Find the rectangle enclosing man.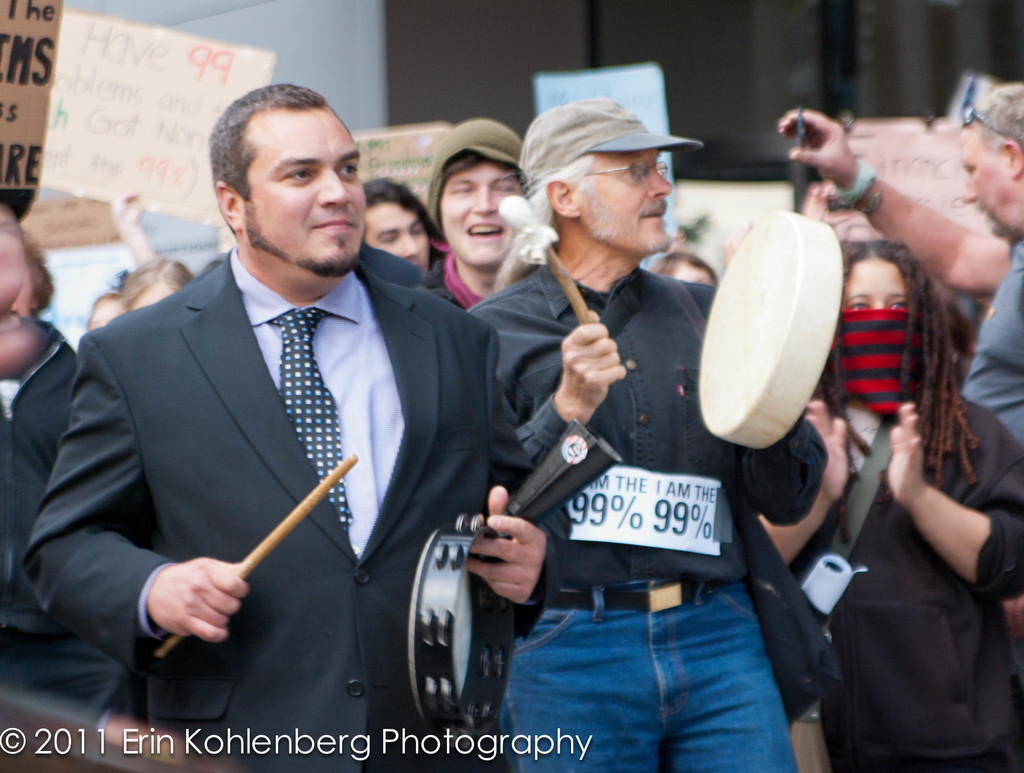
(left=772, top=82, right=1023, bottom=446).
